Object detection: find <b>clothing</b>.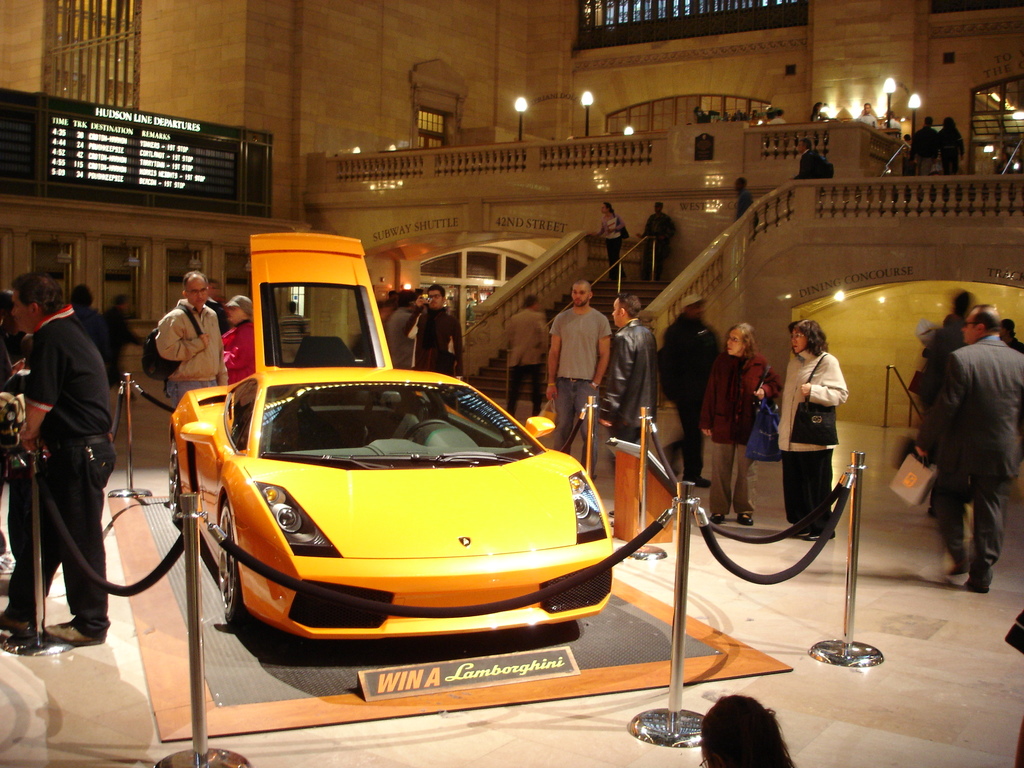
locate(937, 125, 965, 176).
